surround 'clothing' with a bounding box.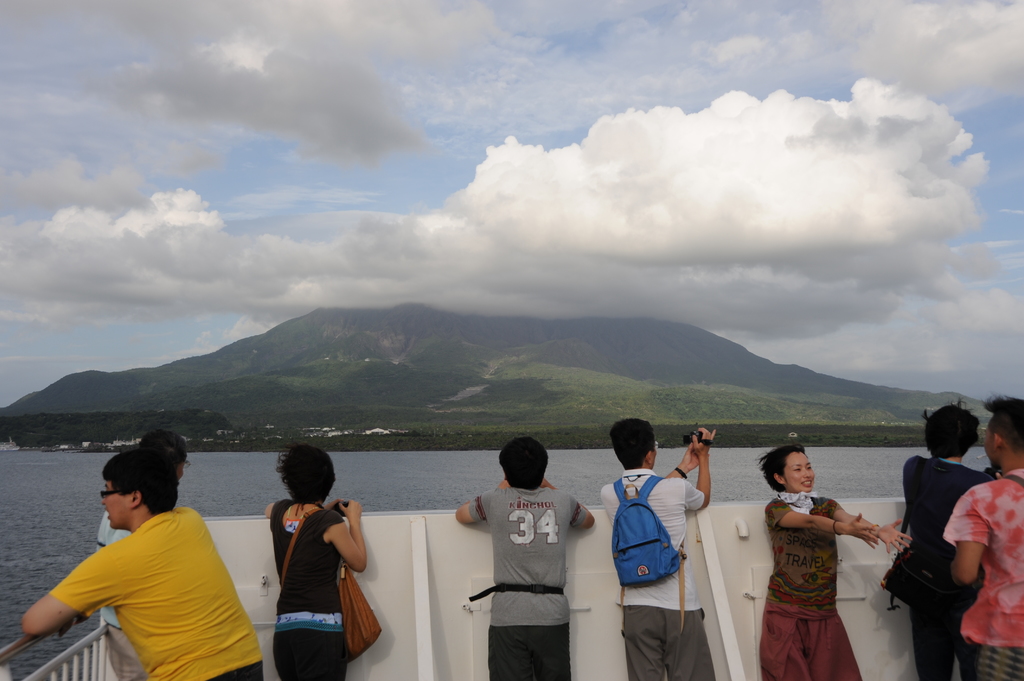
(598, 467, 721, 680).
